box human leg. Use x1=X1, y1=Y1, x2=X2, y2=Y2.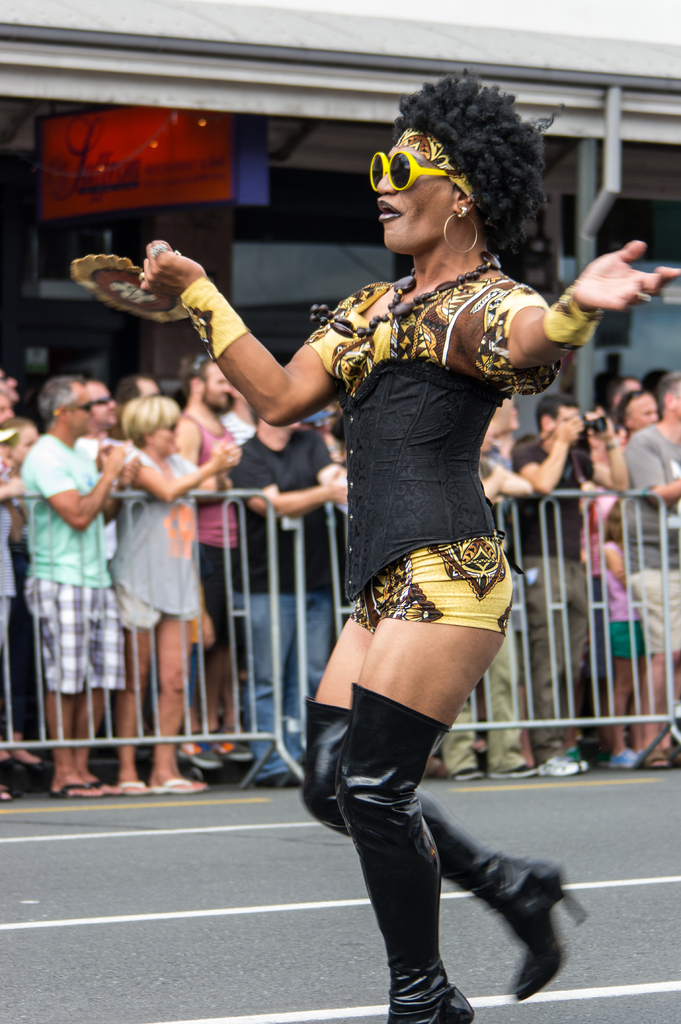
x1=323, y1=564, x2=457, y2=1022.
